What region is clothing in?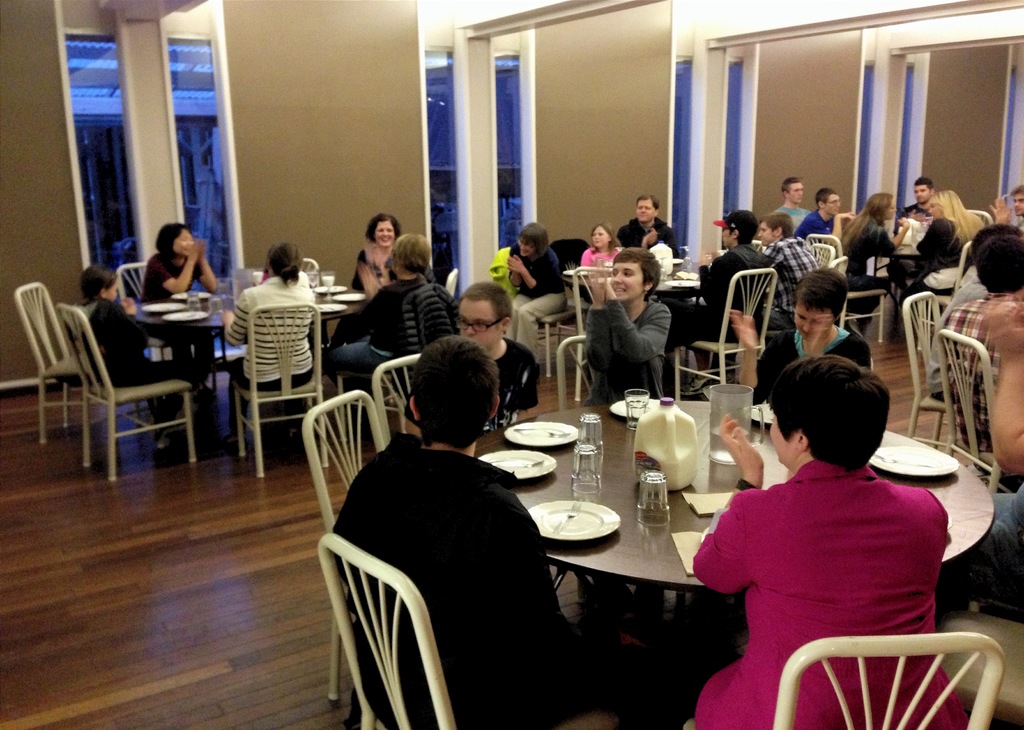
{"left": 408, "top": 339, "right": 536, "bottom": 437}.
